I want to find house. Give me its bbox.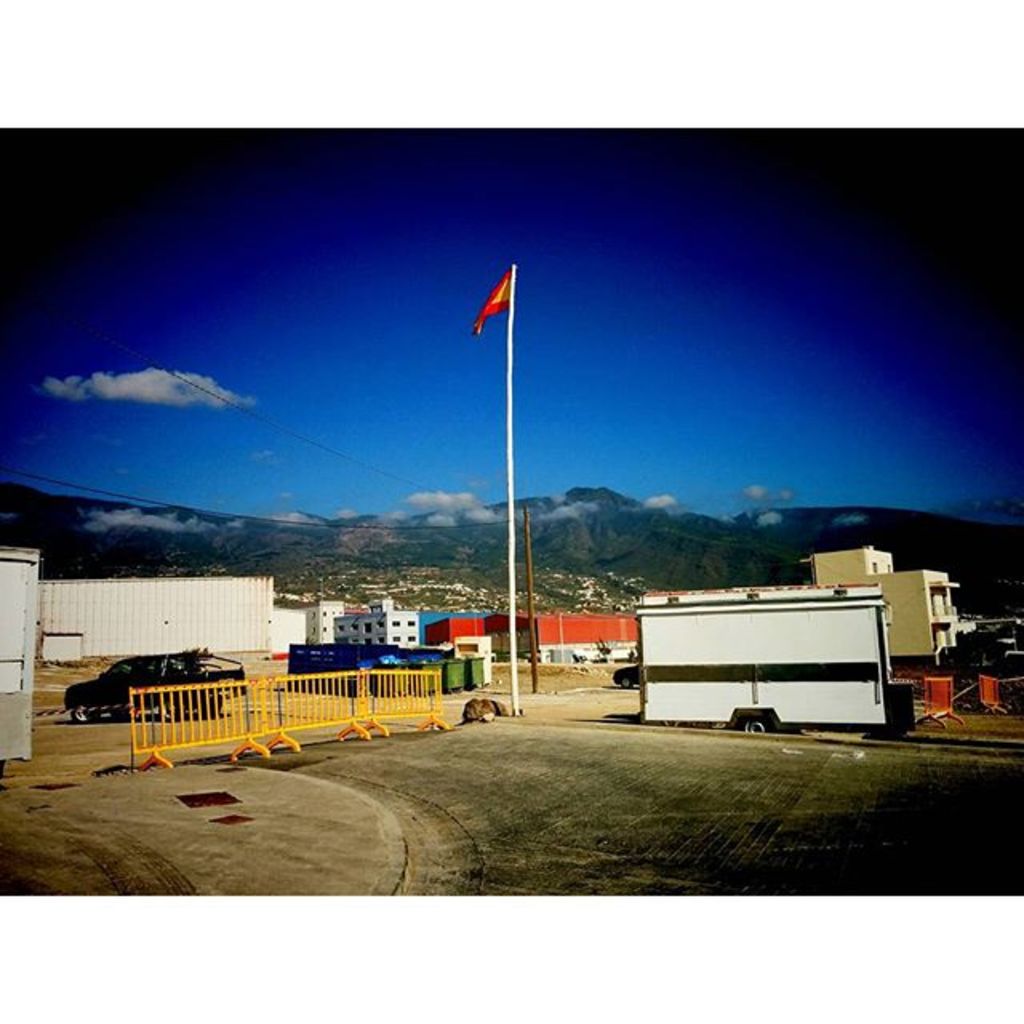
x1=334, y1=595, x2=416, y2=683.
